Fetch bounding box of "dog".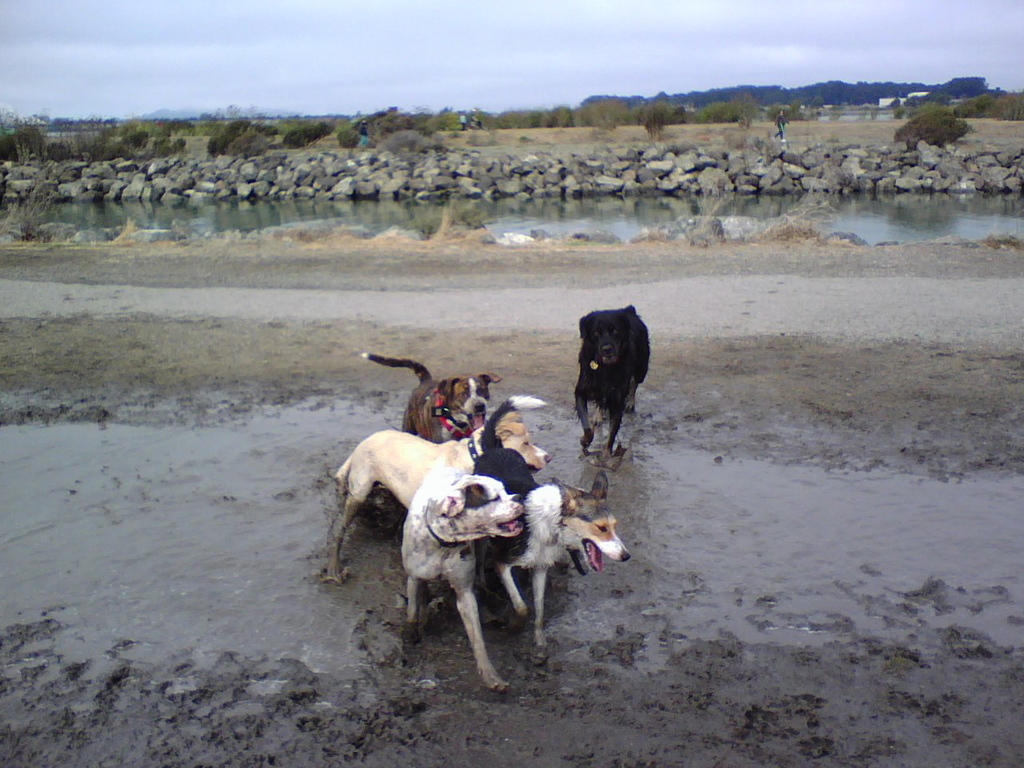
Bbox: <bbox>573, 304, 651, 462</bbox>.
